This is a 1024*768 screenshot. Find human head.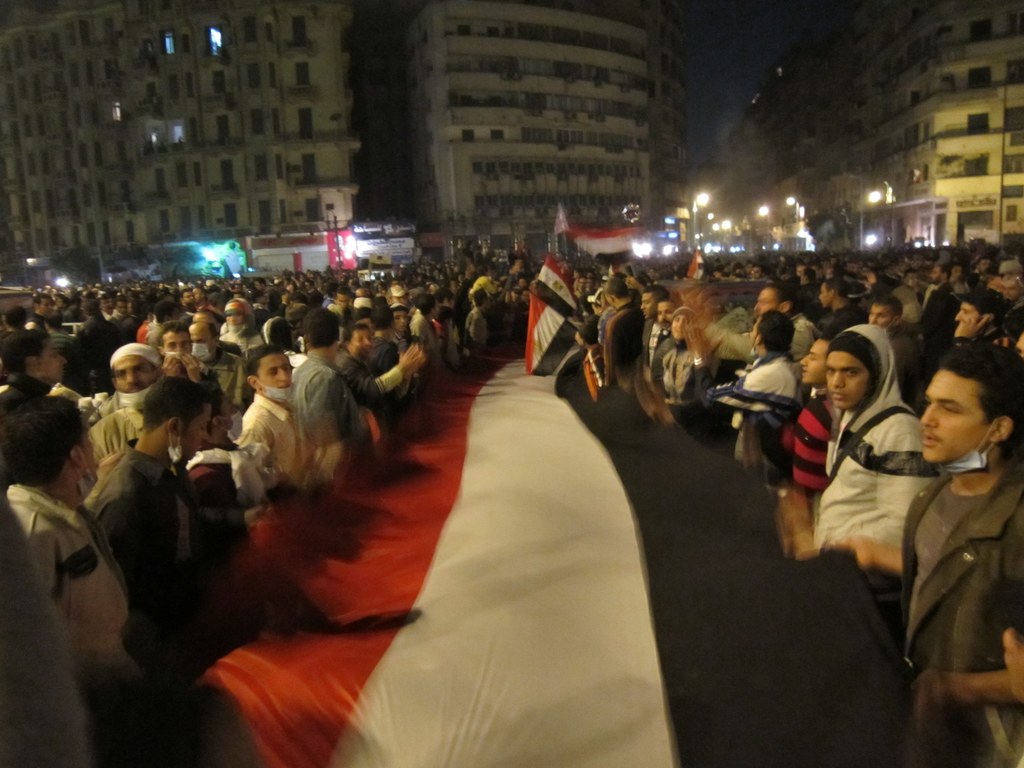
Bounding box: l=0, t=393, r=105, b=503.
